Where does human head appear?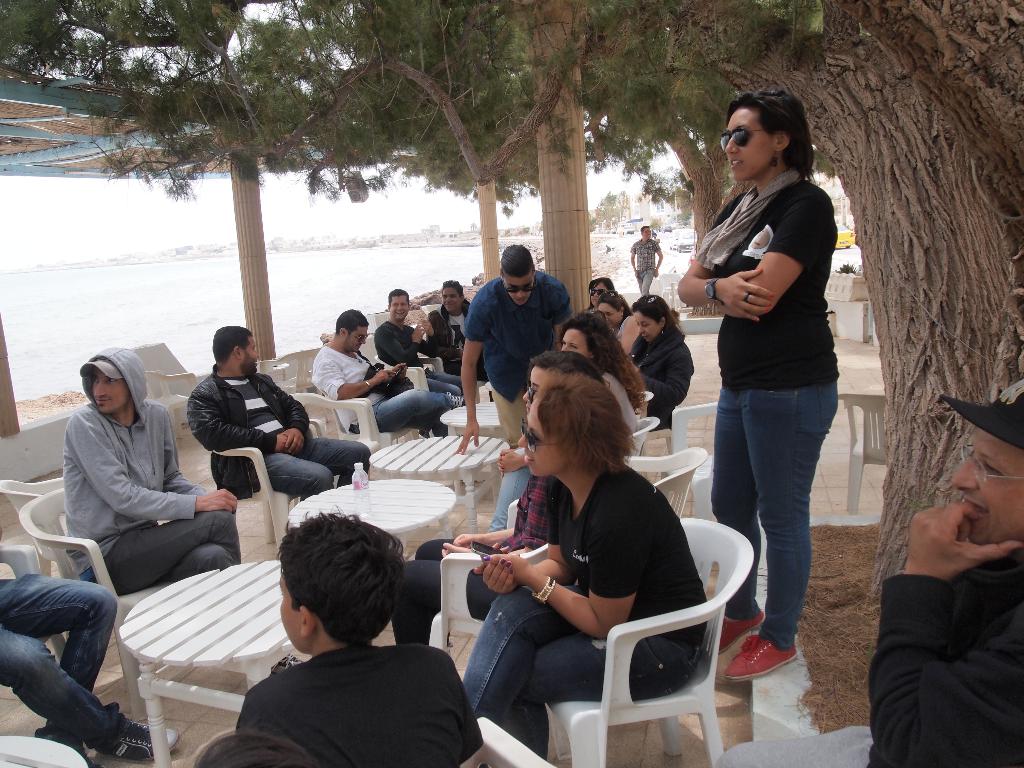
Appears at 941:376:1023:549.
